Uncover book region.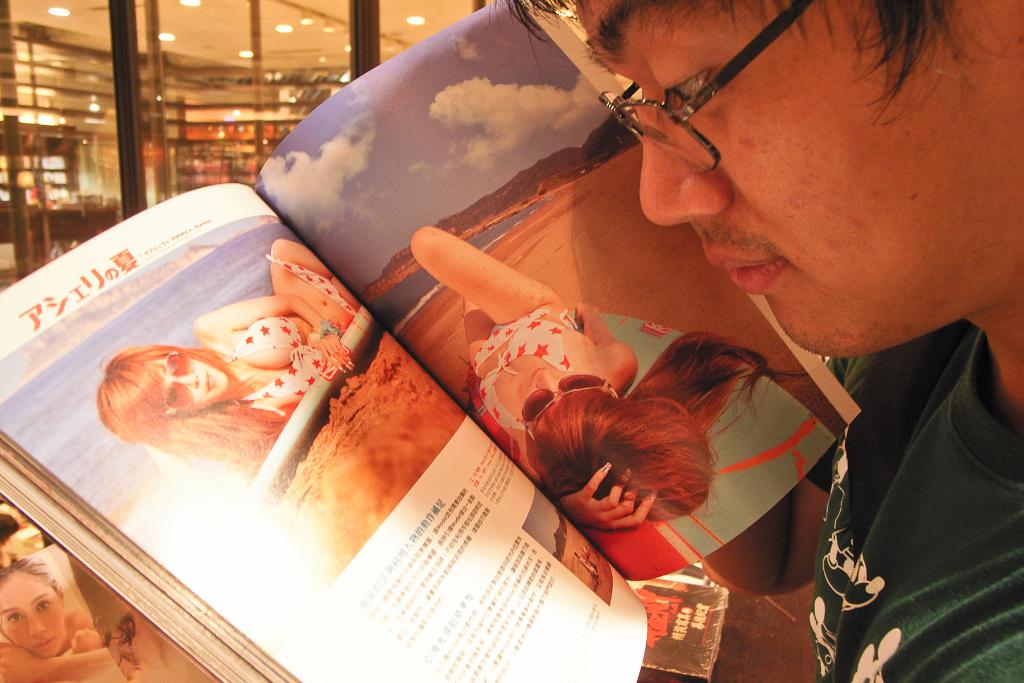
Uncovered: x1=0, y1=0, x2=868, y2=682.
